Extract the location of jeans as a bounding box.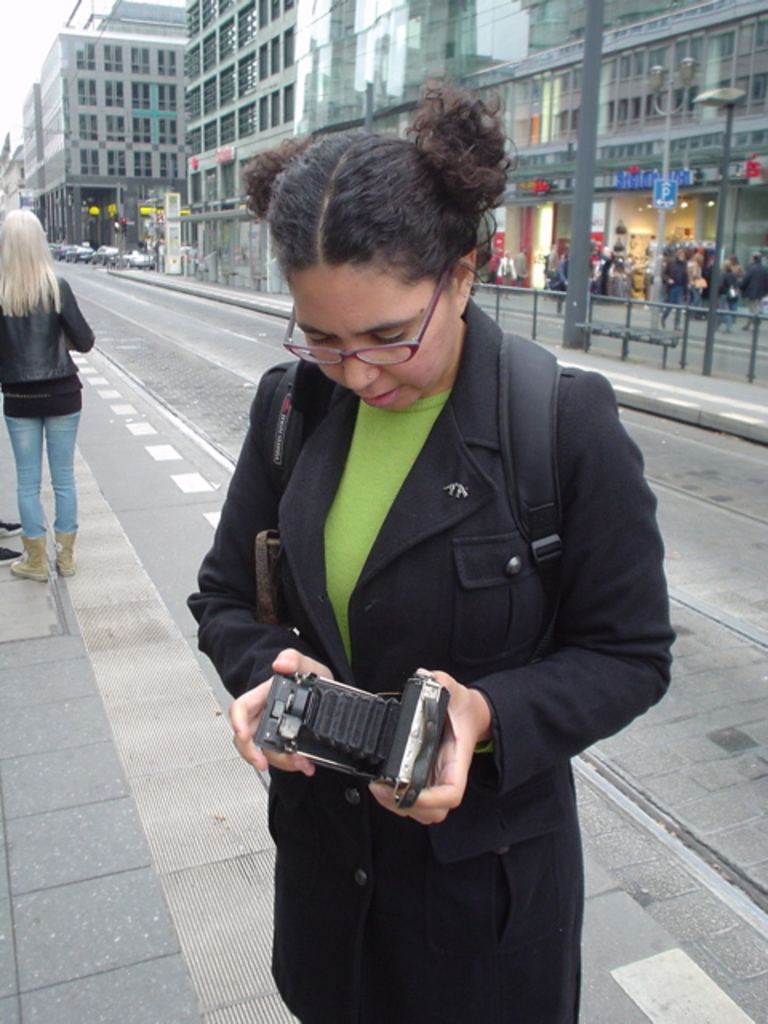
box(6, 413, 78, 533).
